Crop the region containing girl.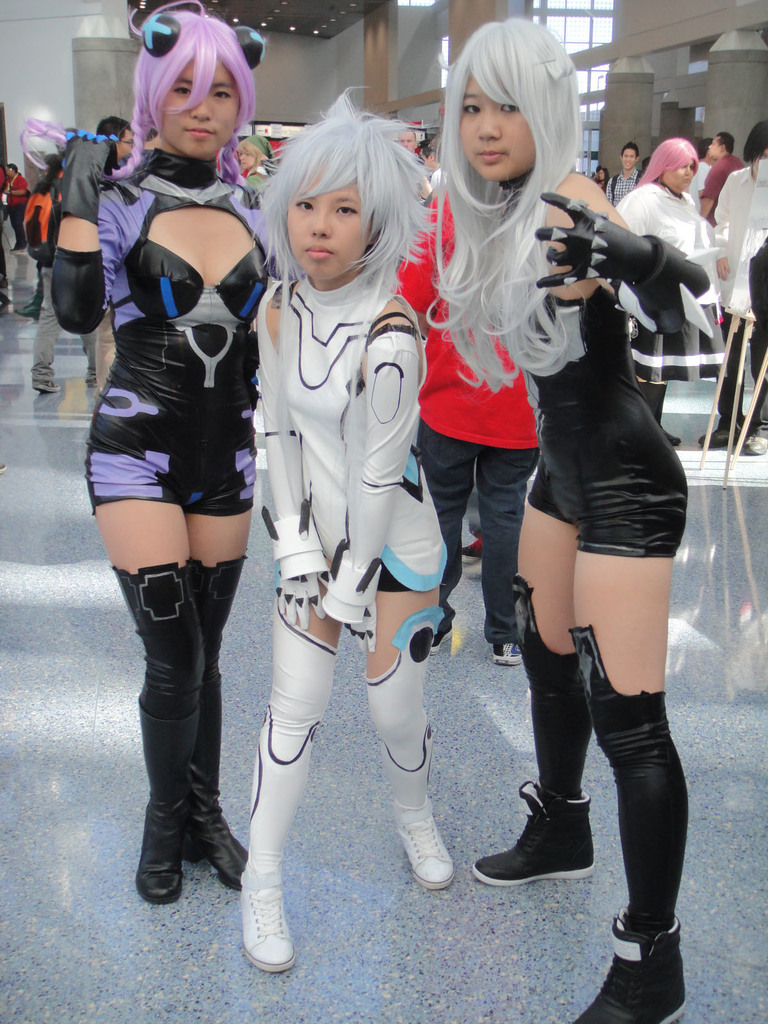
Crop region: 51,0,300,902.
